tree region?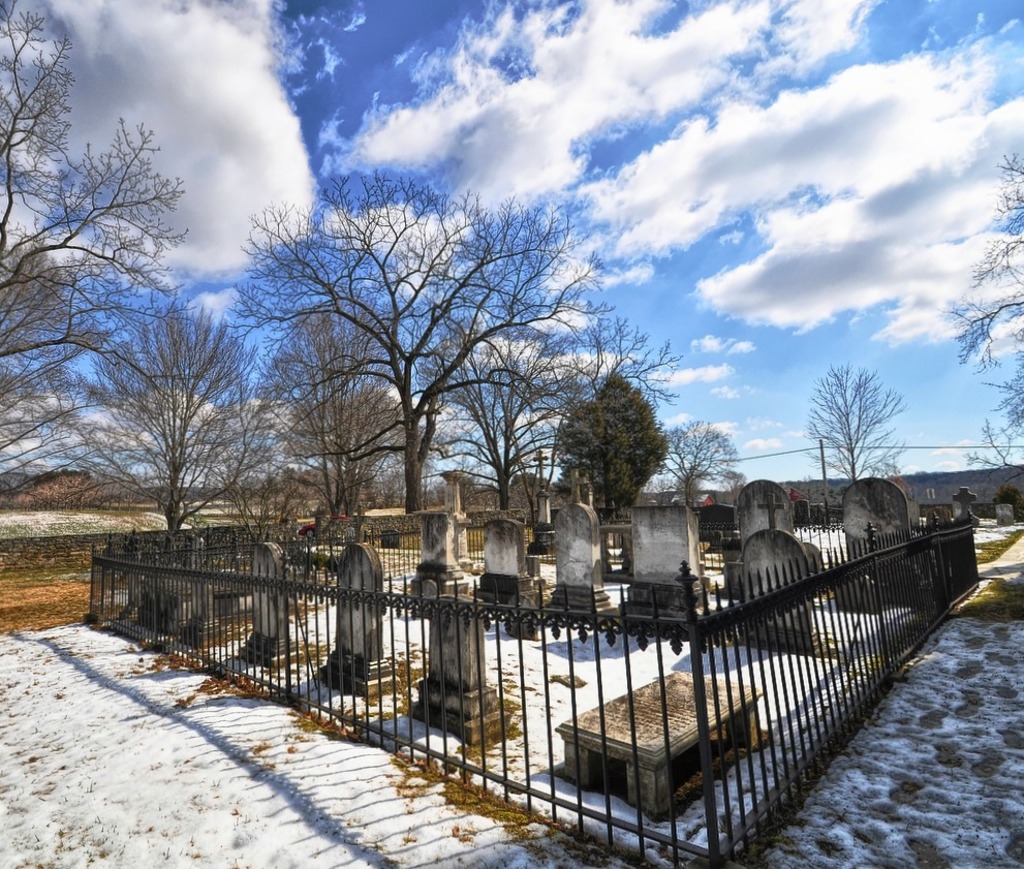
bbox=[804, 362, 911, 480]
